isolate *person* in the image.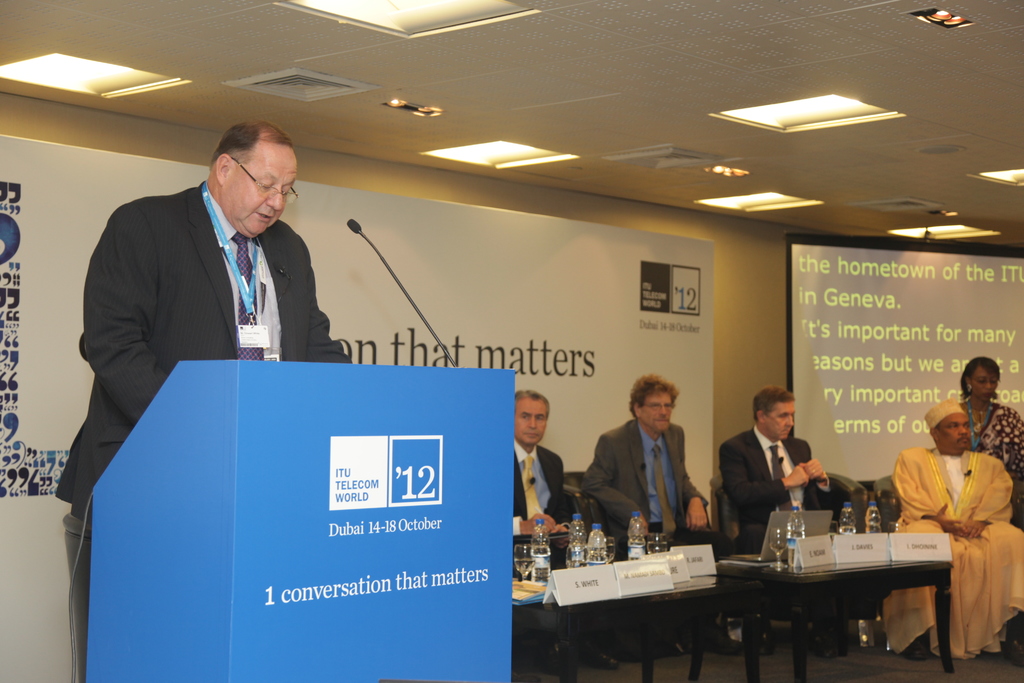
Isolated region: 53, 119, 350, 682.
